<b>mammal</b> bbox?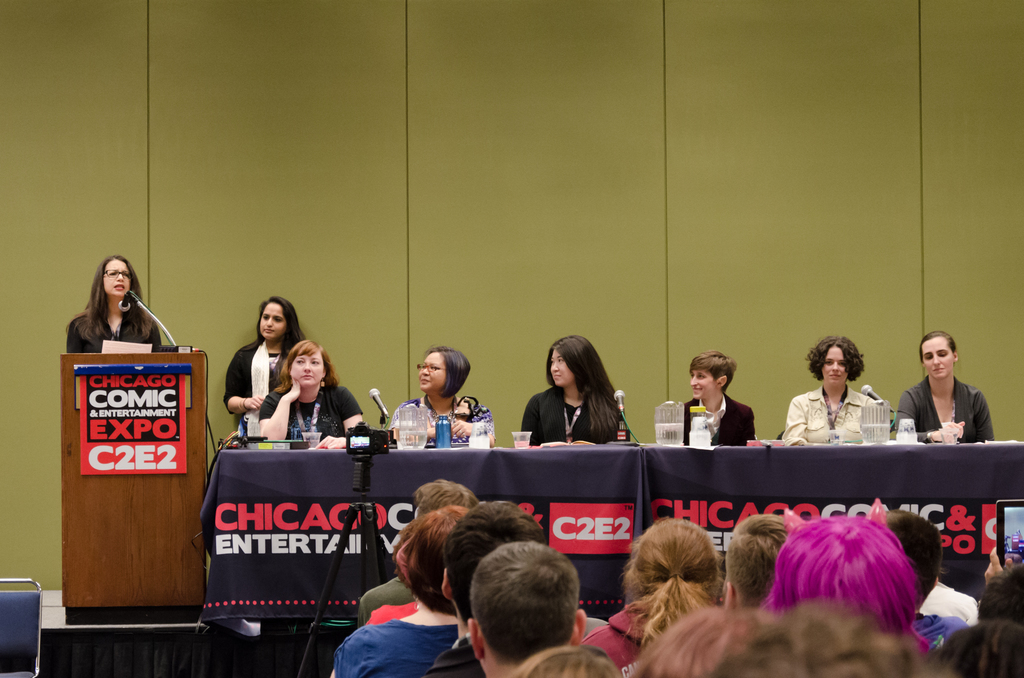
bbox(707, 595, 956, 677)
